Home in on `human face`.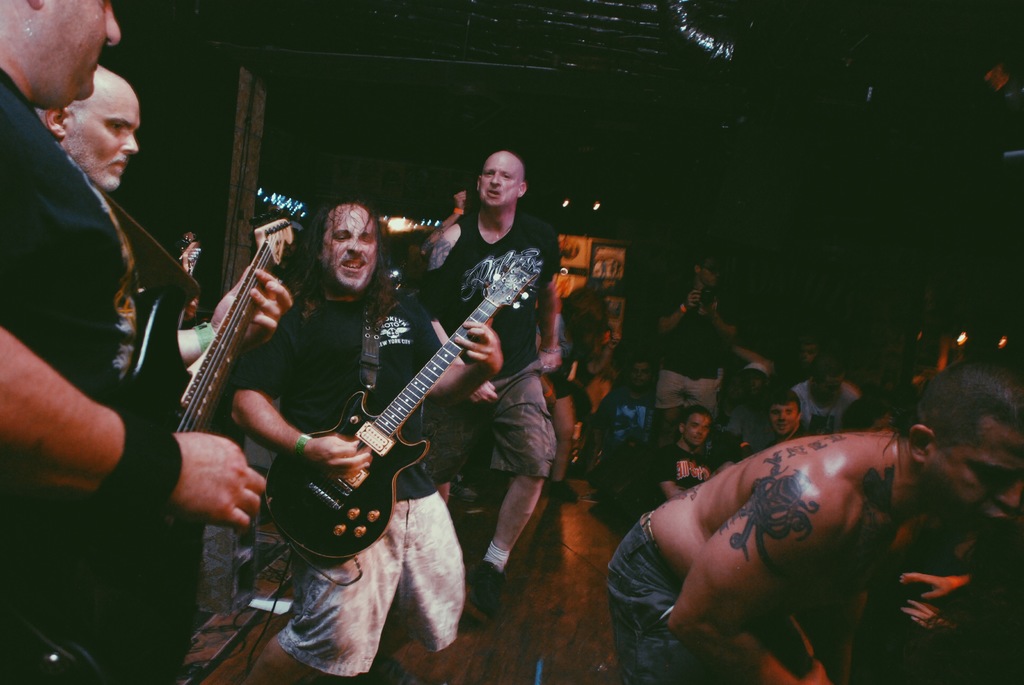
Homed in at 67, 90, 145, 195.
